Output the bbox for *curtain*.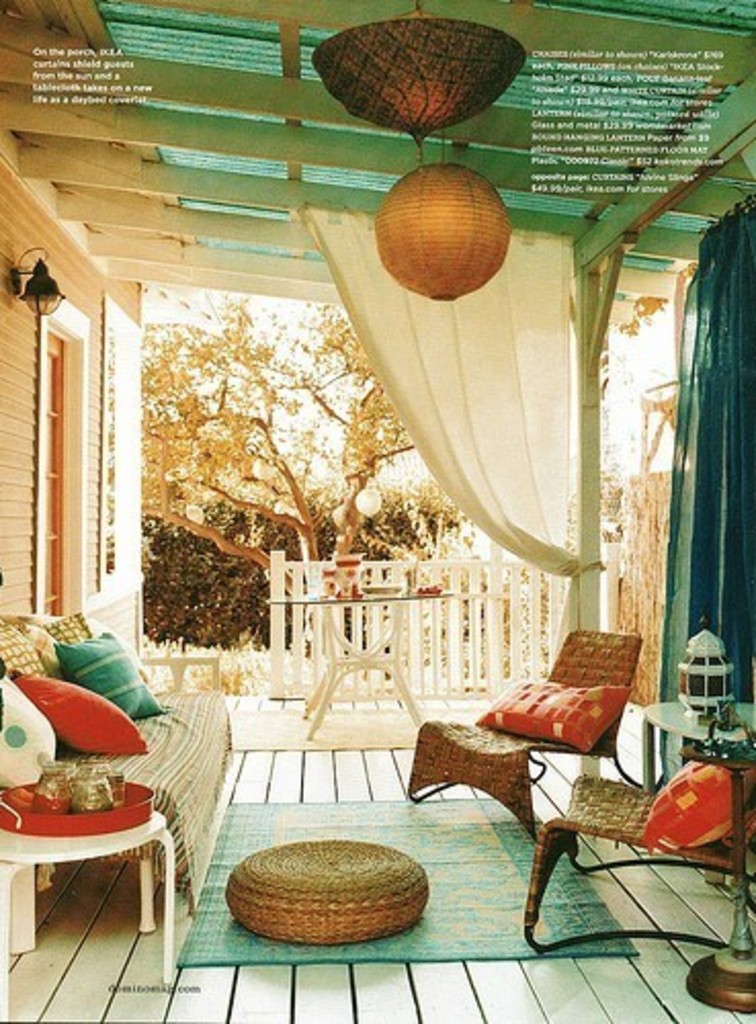
(652,197,754,705).
